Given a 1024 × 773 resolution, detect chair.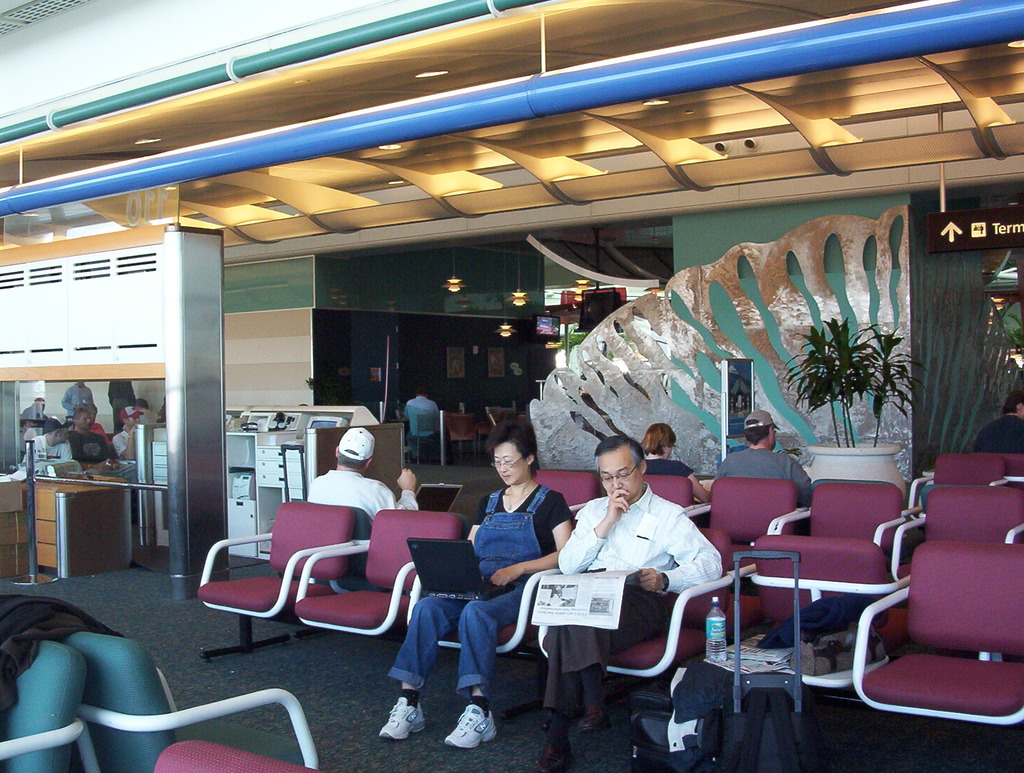
293 509 465 639.
